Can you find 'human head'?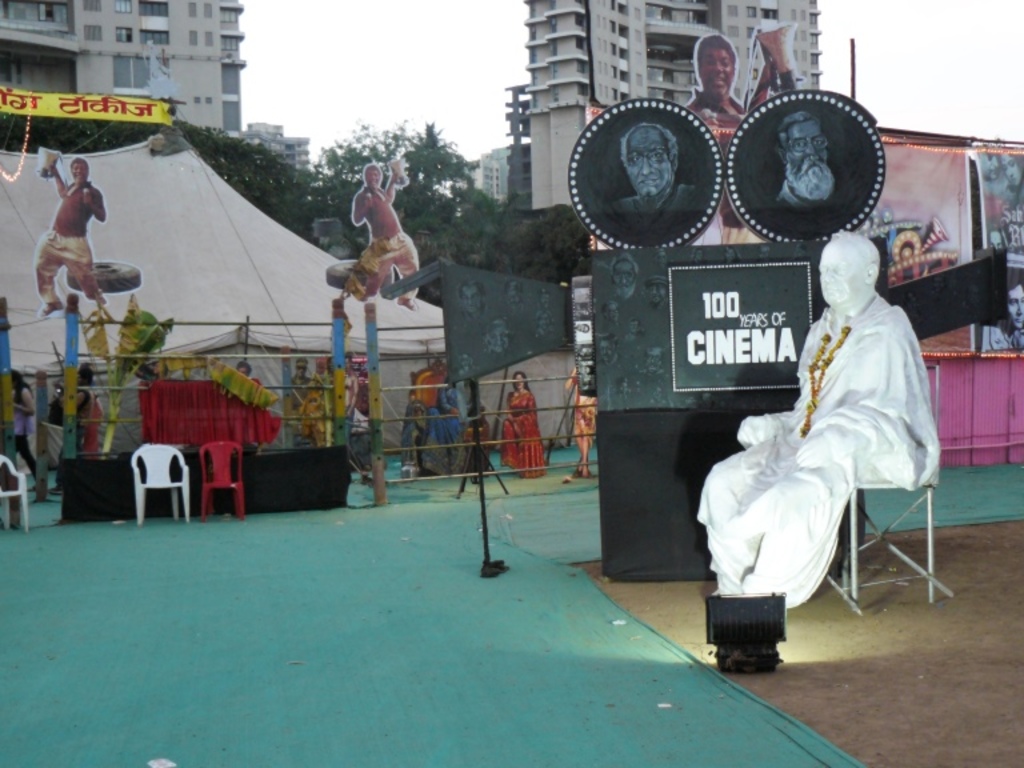
Yes, bounding box: x1=899 y1=239 x2=917 y2=269.
